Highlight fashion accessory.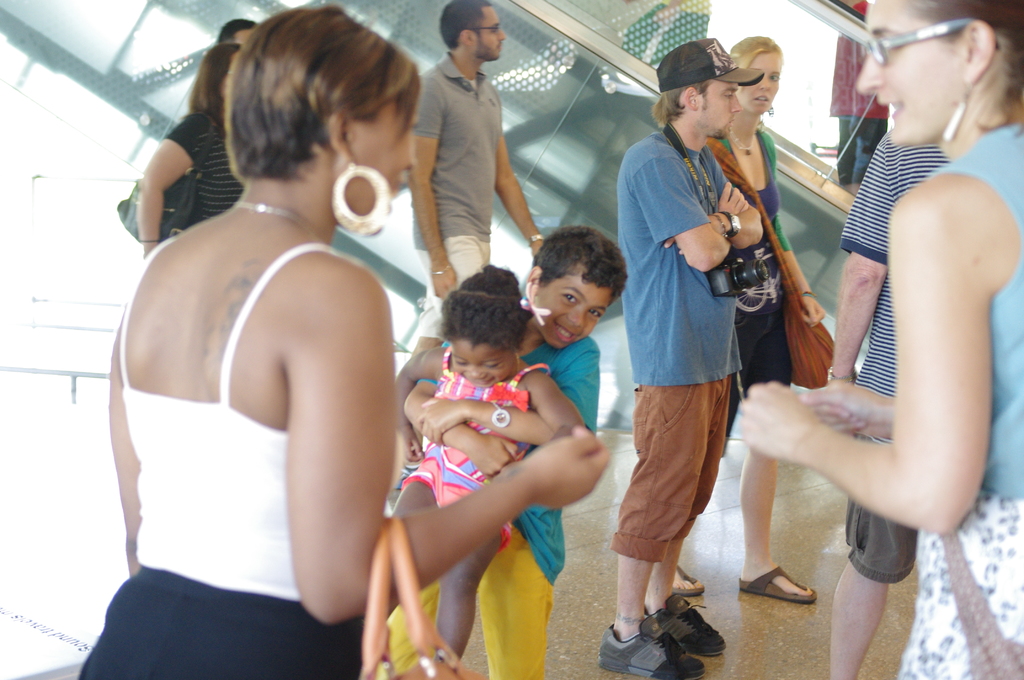
Highlighted region: (639, 588, 728, 656).
